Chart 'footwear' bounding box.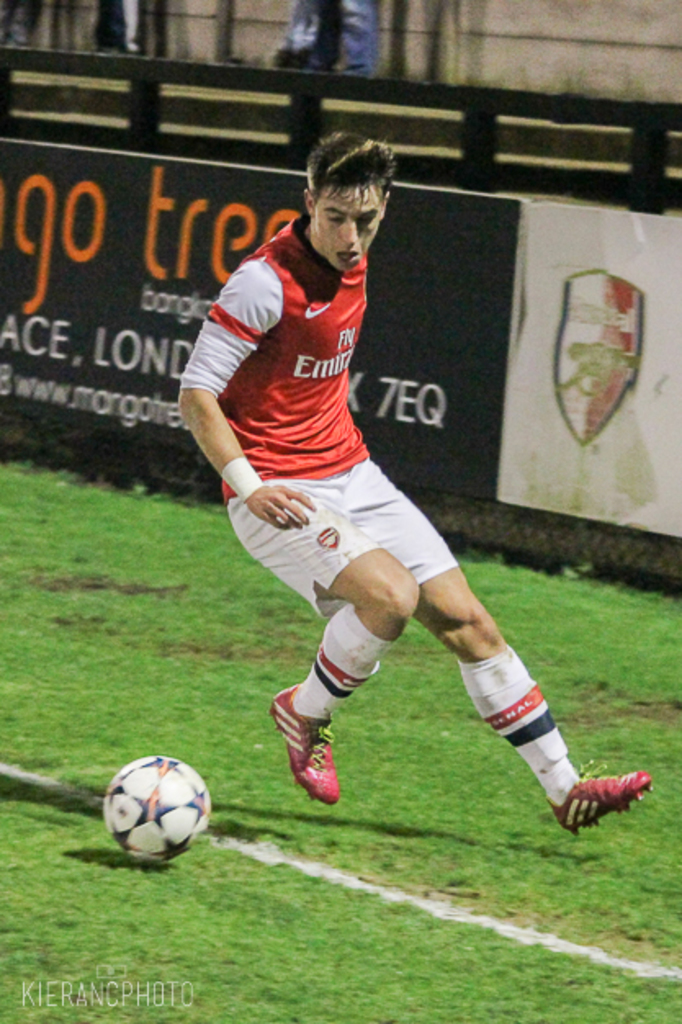
Charted: {"x1": 267, "y1": 680, "x2": 342, "y2": 810}.
